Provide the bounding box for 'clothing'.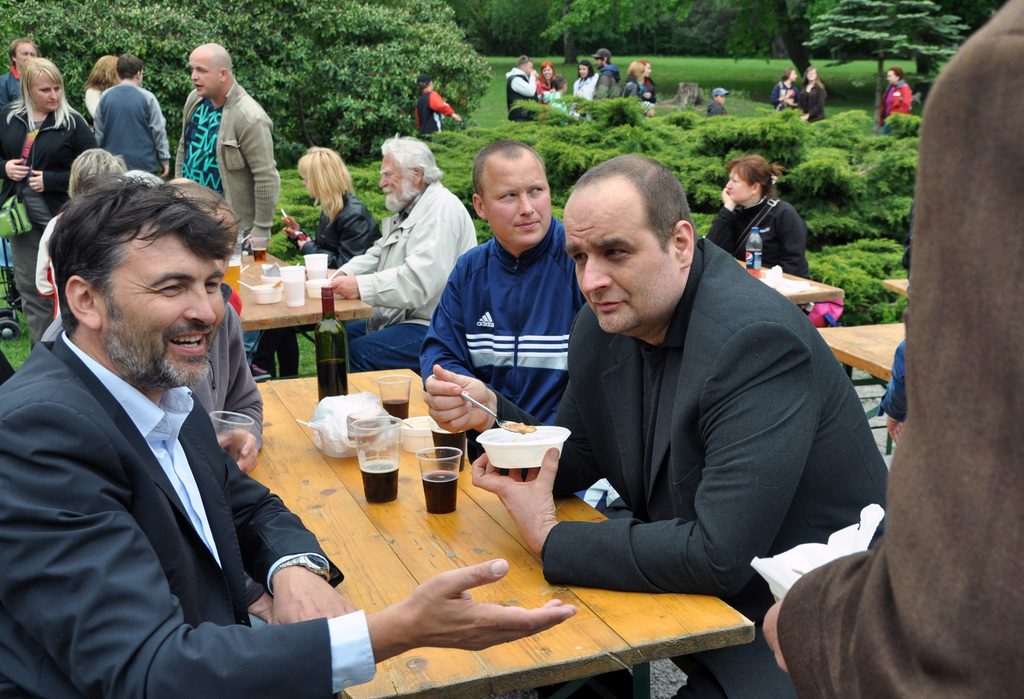
x1=573, y1=77, x2=598, y2=117.
